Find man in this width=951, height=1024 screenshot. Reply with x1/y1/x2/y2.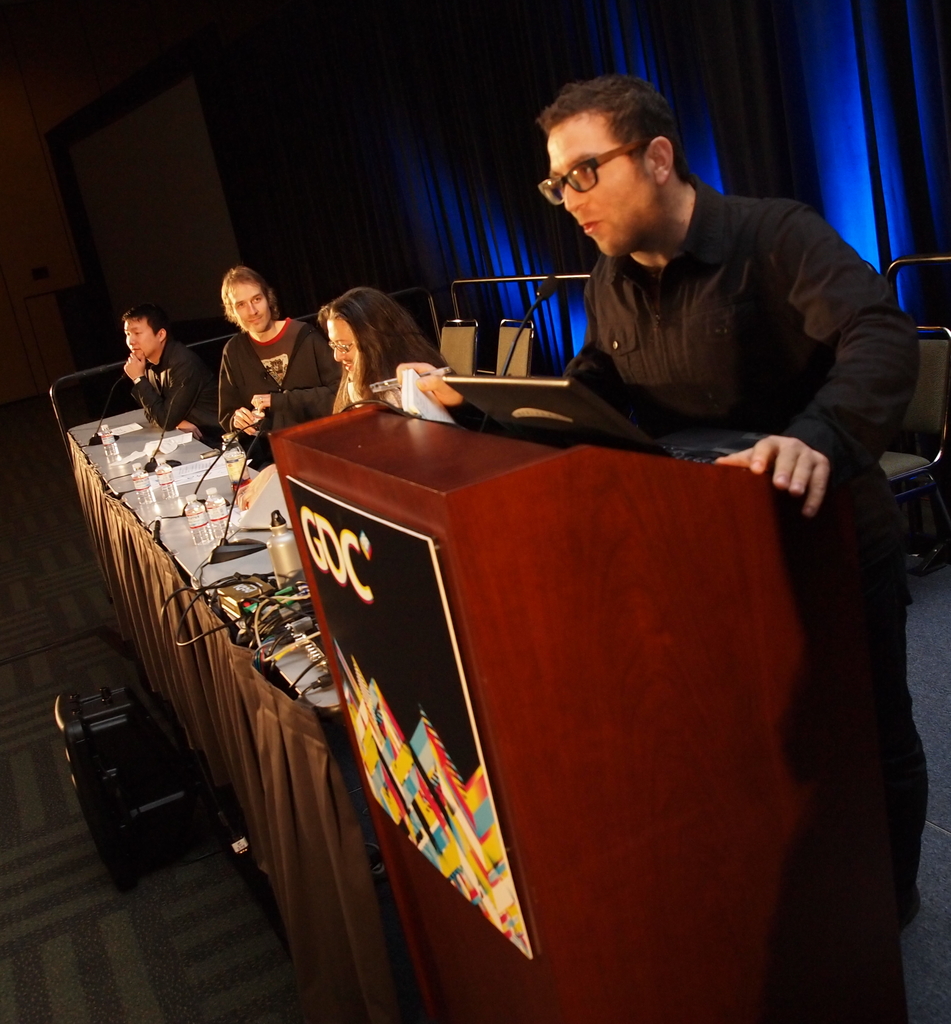
162/252/340/448.
